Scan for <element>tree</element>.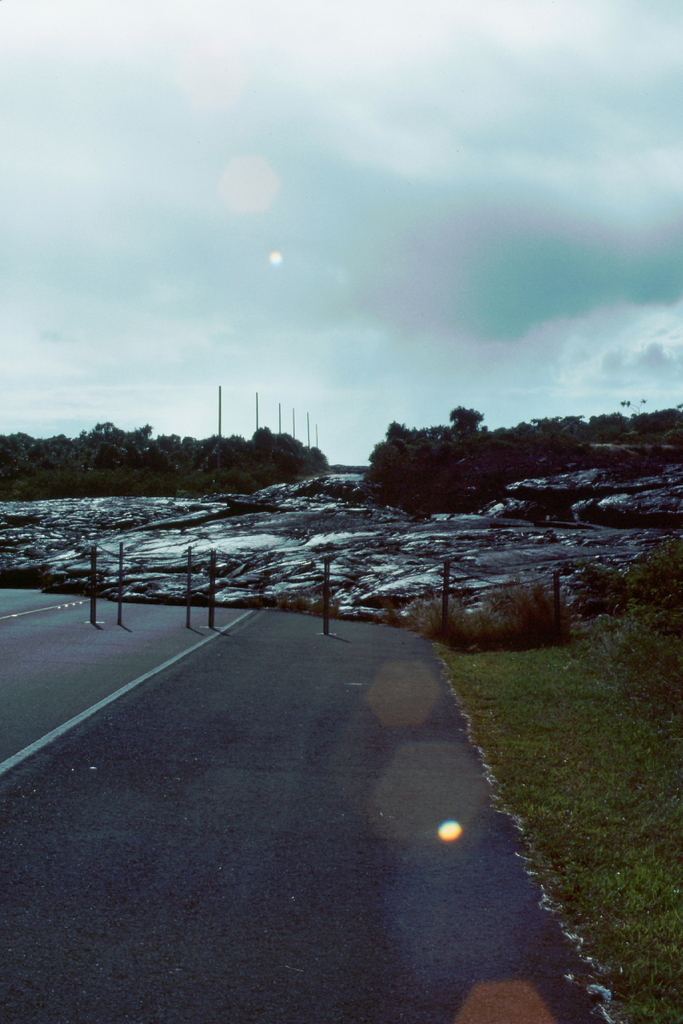
Scan result: 118/417/166/474.
